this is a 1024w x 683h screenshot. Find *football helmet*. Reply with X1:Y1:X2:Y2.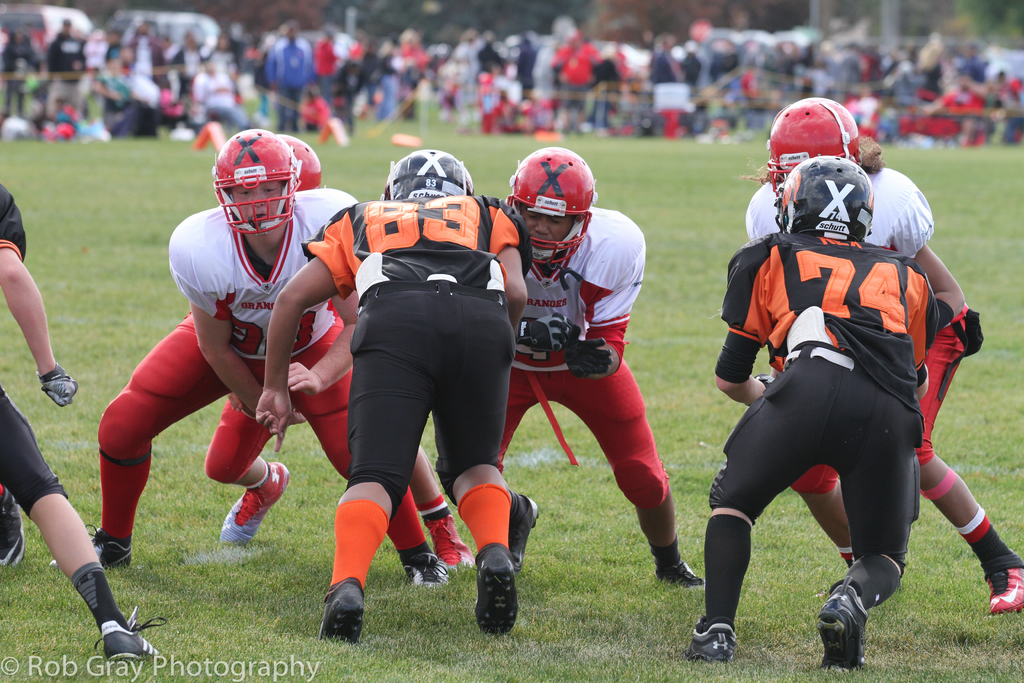
507:145:601:270.
